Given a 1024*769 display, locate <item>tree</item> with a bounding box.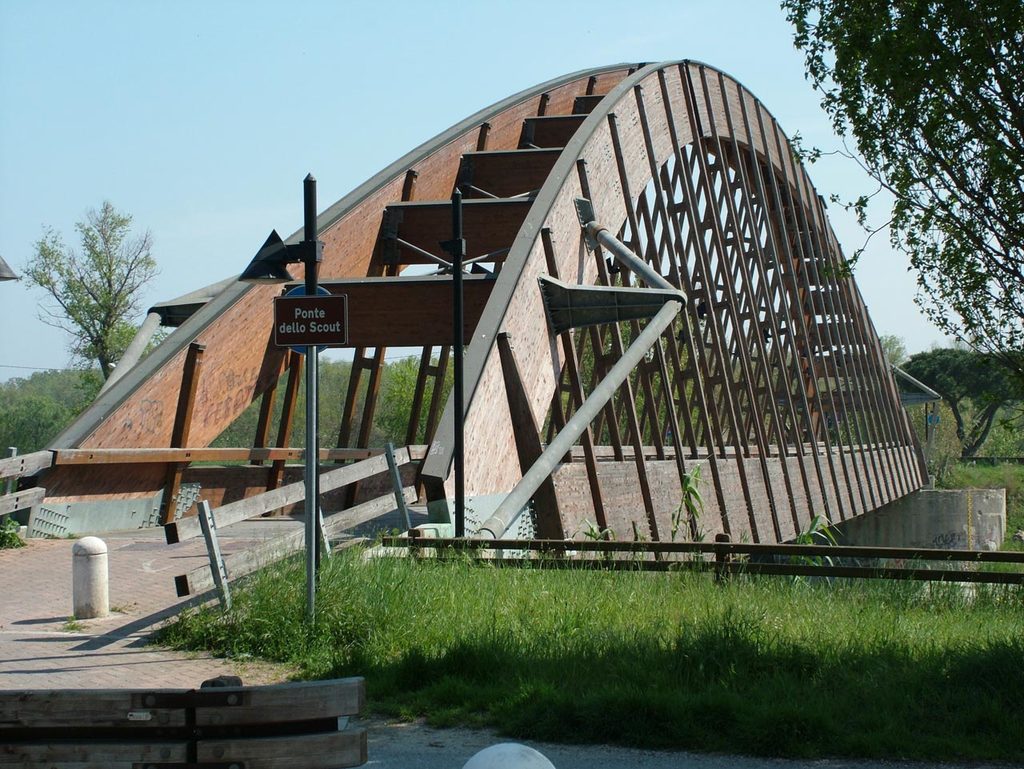
Located: [787, 0, 1023, 399].
